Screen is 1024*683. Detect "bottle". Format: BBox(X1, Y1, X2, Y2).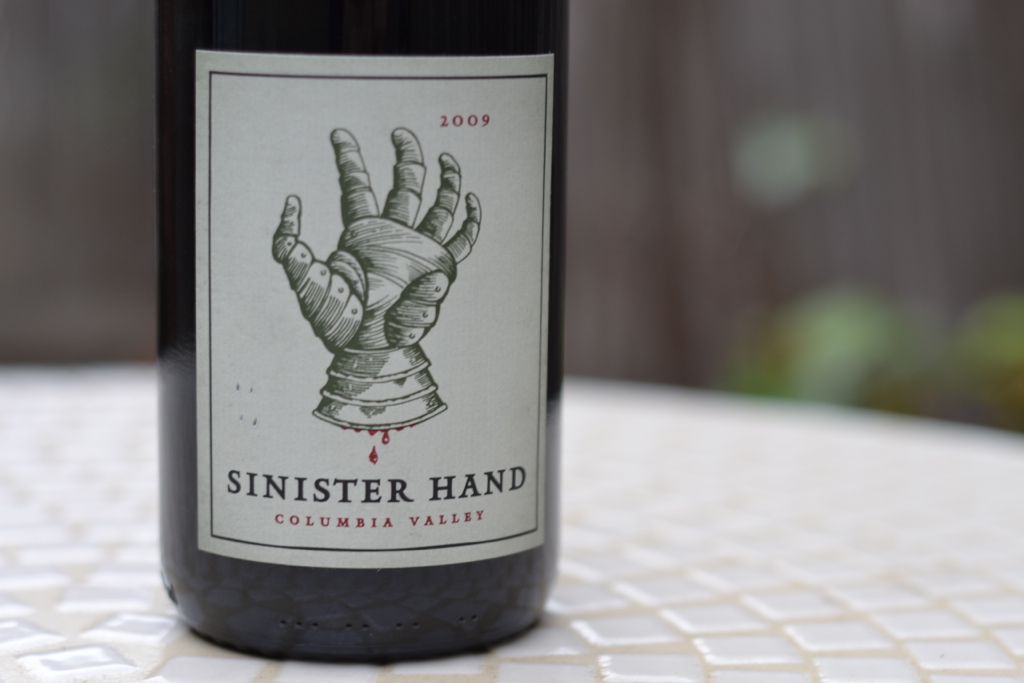
BBox(161, 0, 571, 661).
